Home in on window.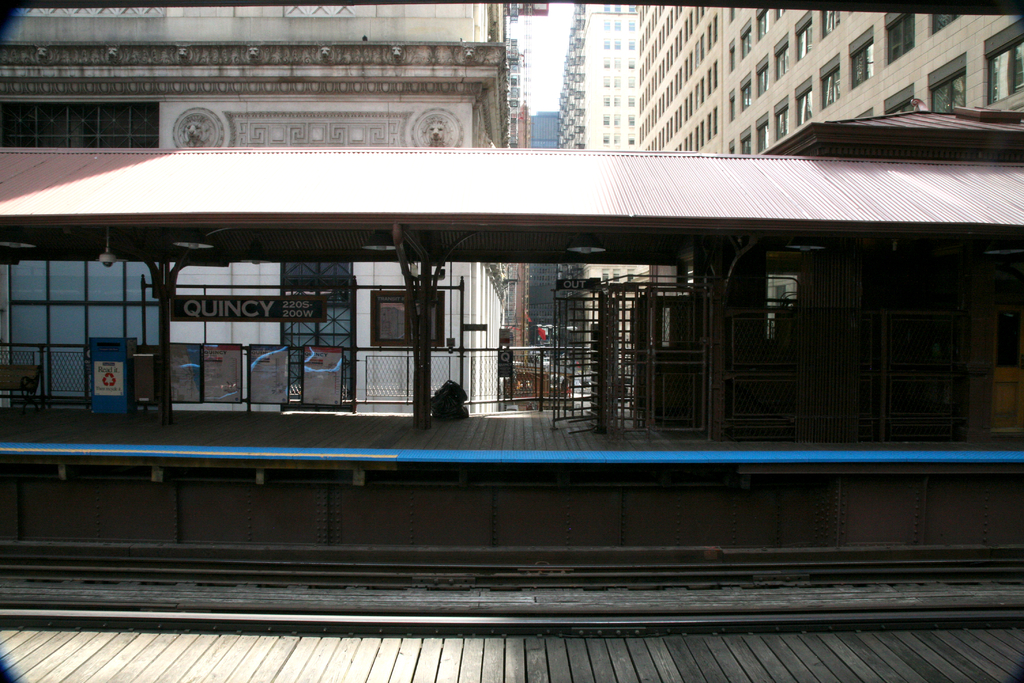
Homed in at <bbox>625, 5, 639, 15</bbox>.
